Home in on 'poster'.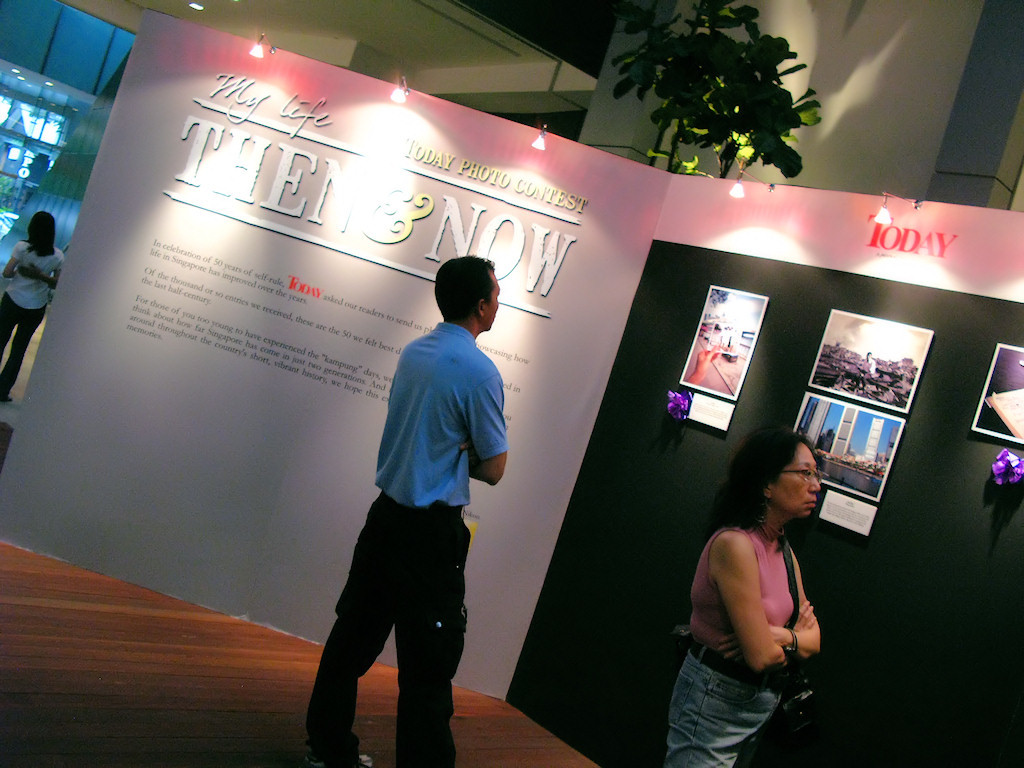
Homed in at locate(676, 290, 770, 400).
